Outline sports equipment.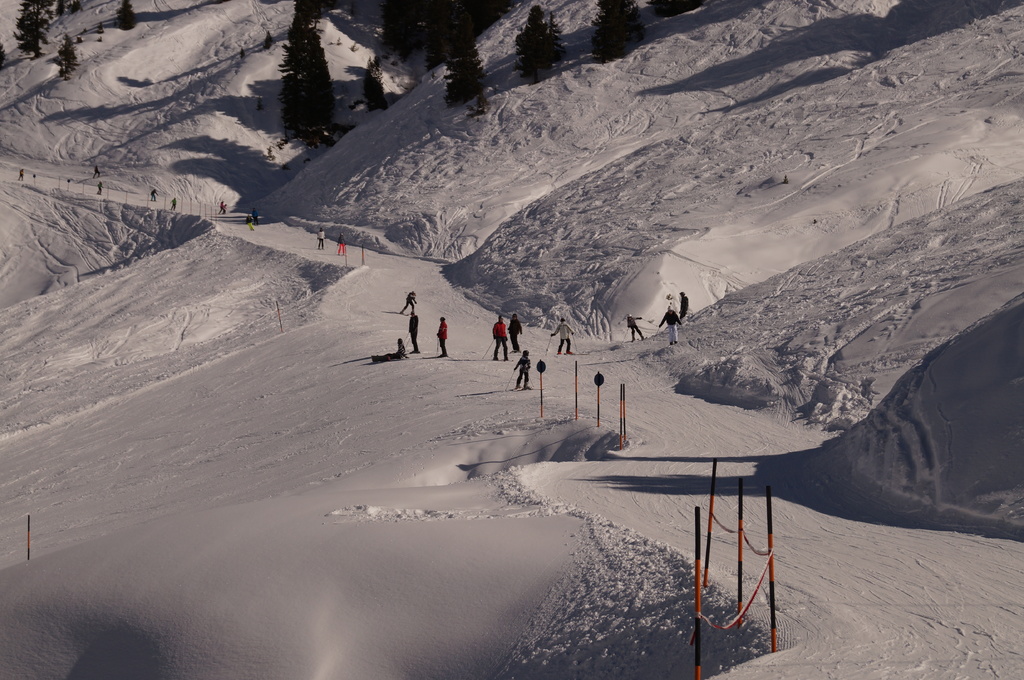
Outline: pyautogui.locateOnScreen(639, 313, 652, 326).
